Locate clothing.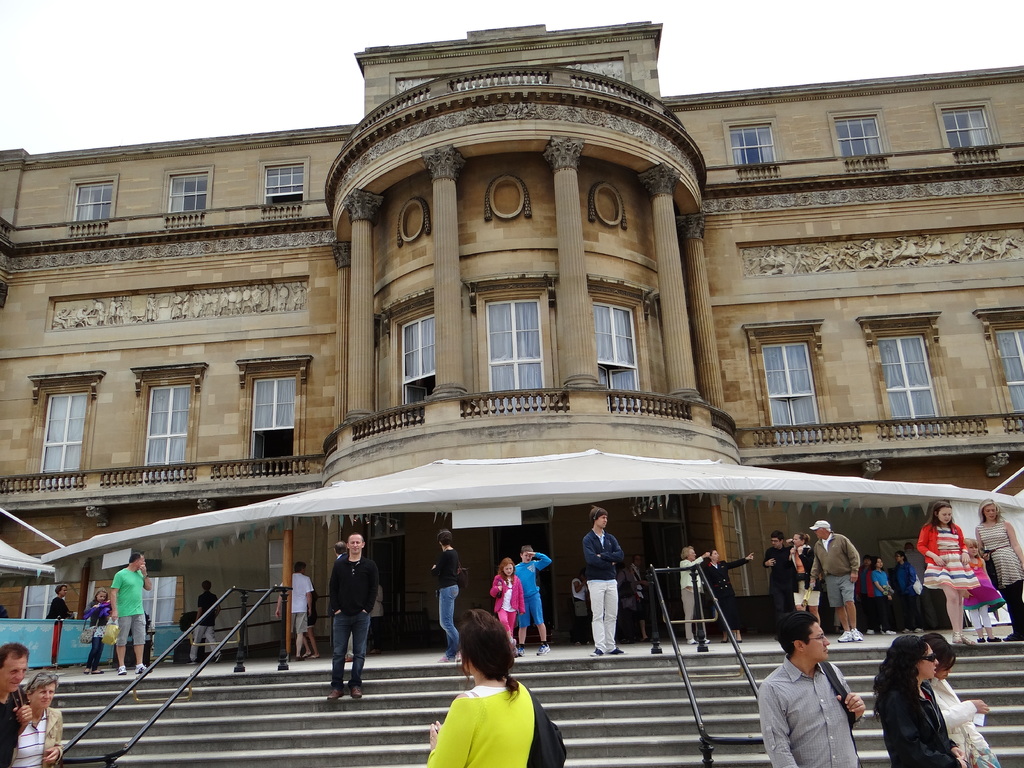
Bounding box: 193 584 218 652.
